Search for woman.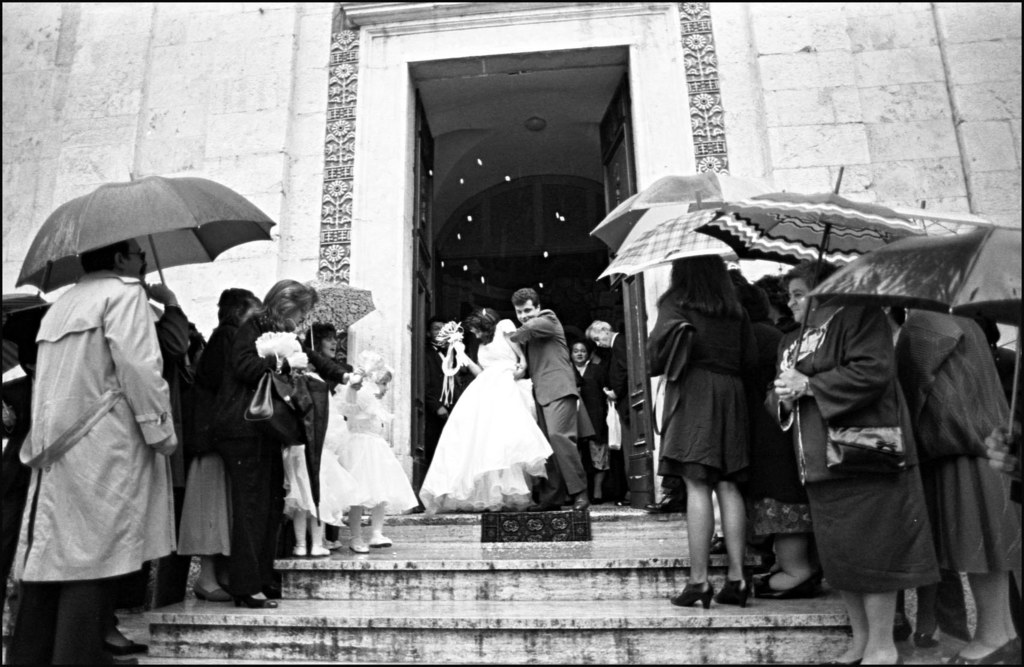
Found at x1=319 y1=347 x2=426 y2=561.
